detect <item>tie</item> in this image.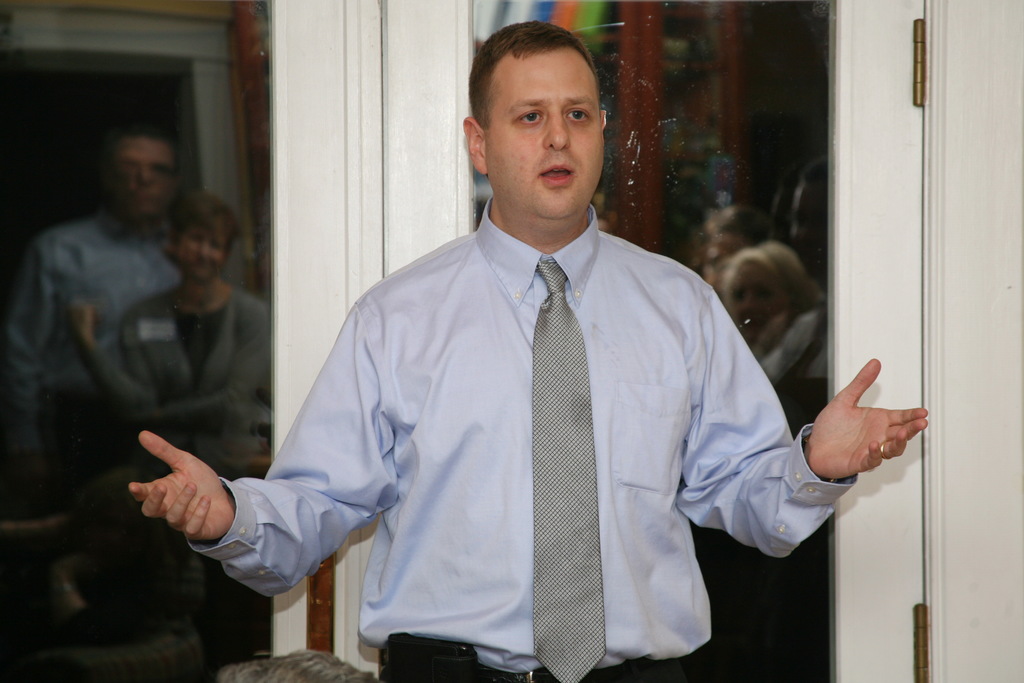
Detection: left=531, top=263, right=603, bottom=682.
